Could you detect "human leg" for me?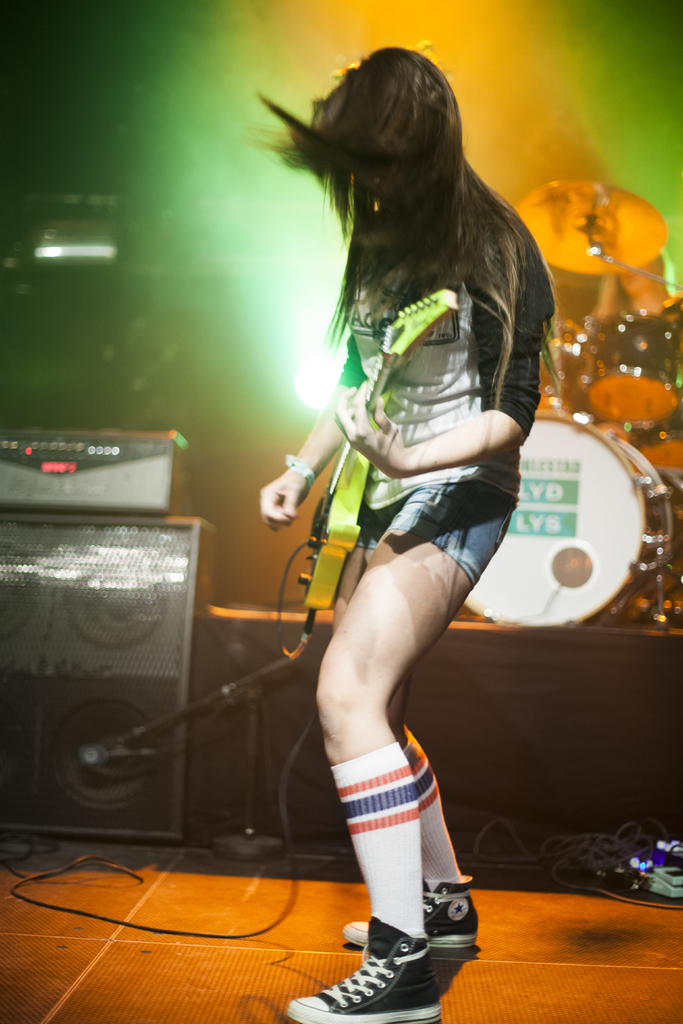
Detection result: region(341, 502, 473, 955).
